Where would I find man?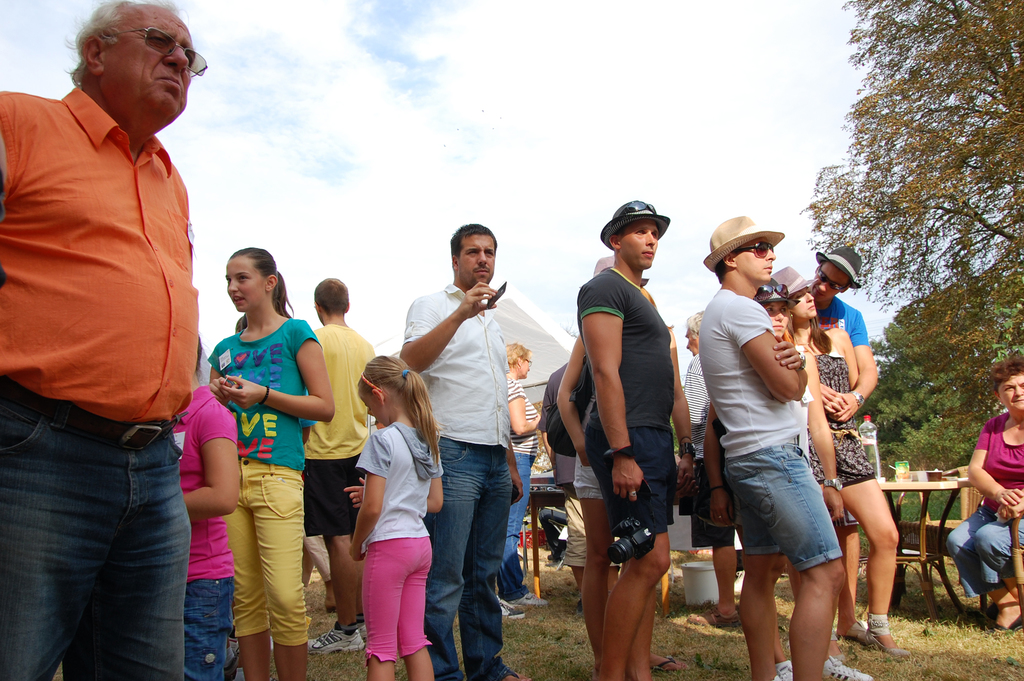
At x1=682, y1=306, x2=741, y2=631.
